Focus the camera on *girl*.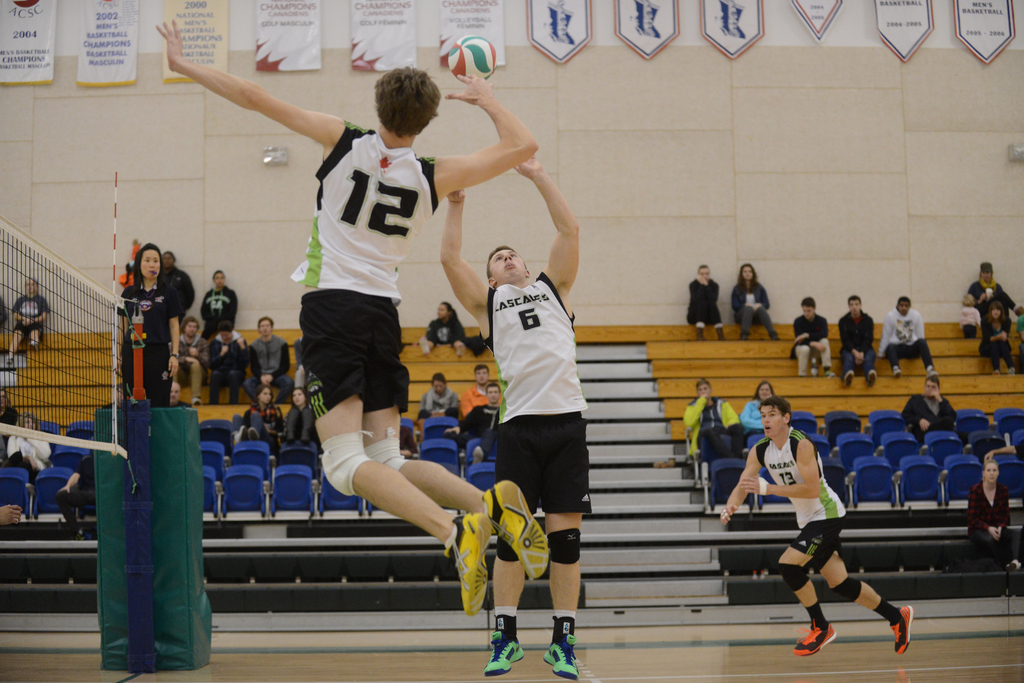
Focus region: l=119, t=239, r=184, b=403.
